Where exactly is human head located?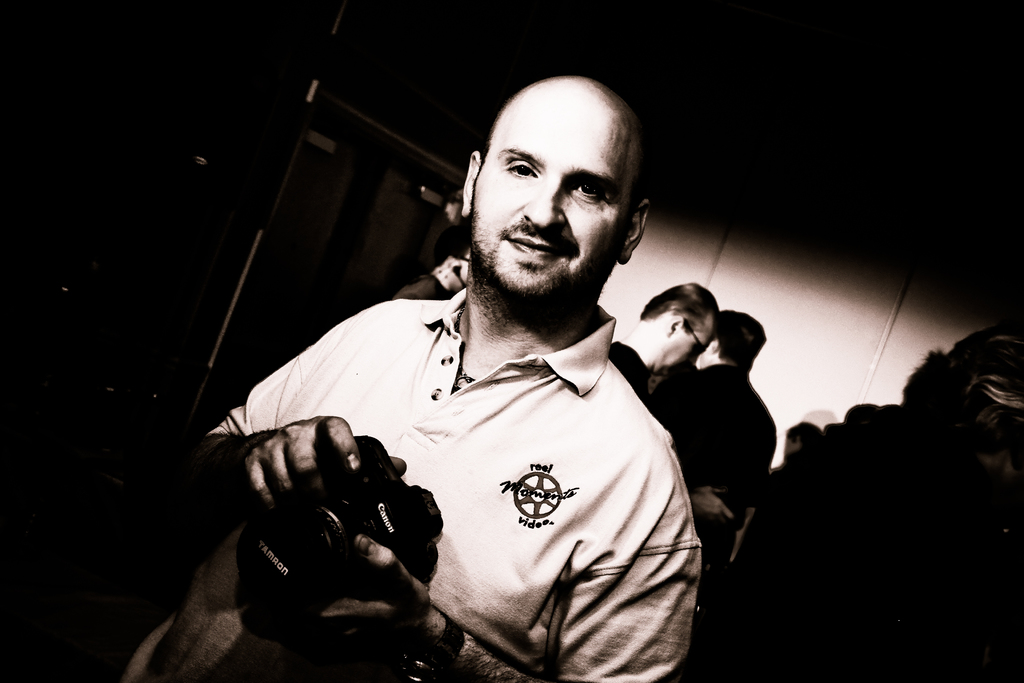
Its bounding box is box=[637, 277, 720, 374].
